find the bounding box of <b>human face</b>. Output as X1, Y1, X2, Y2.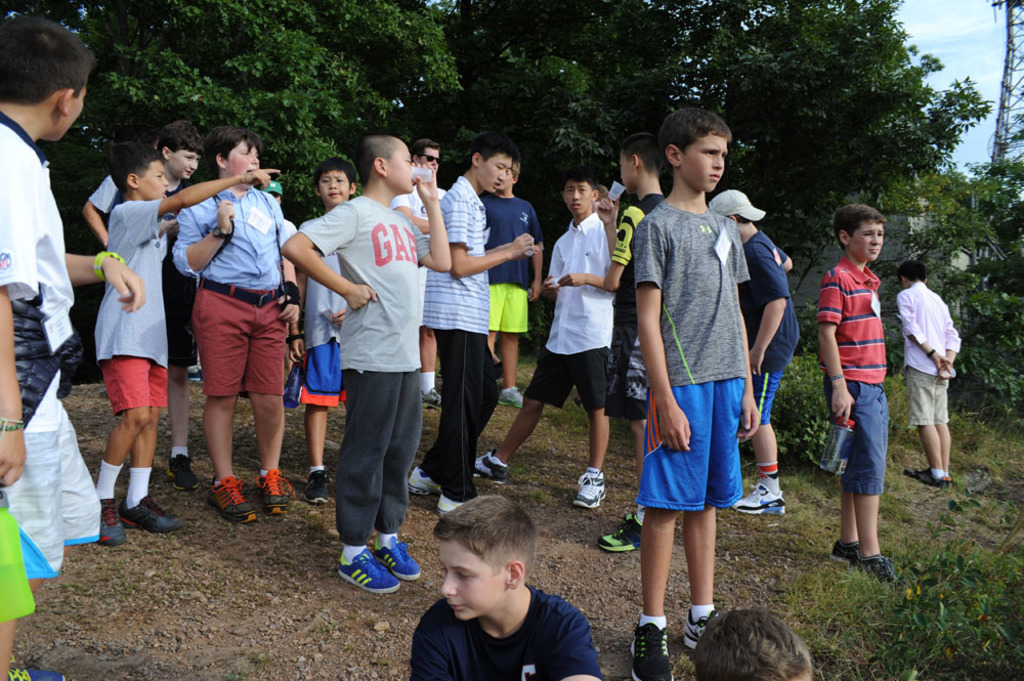
170, 145, 201, 184.
